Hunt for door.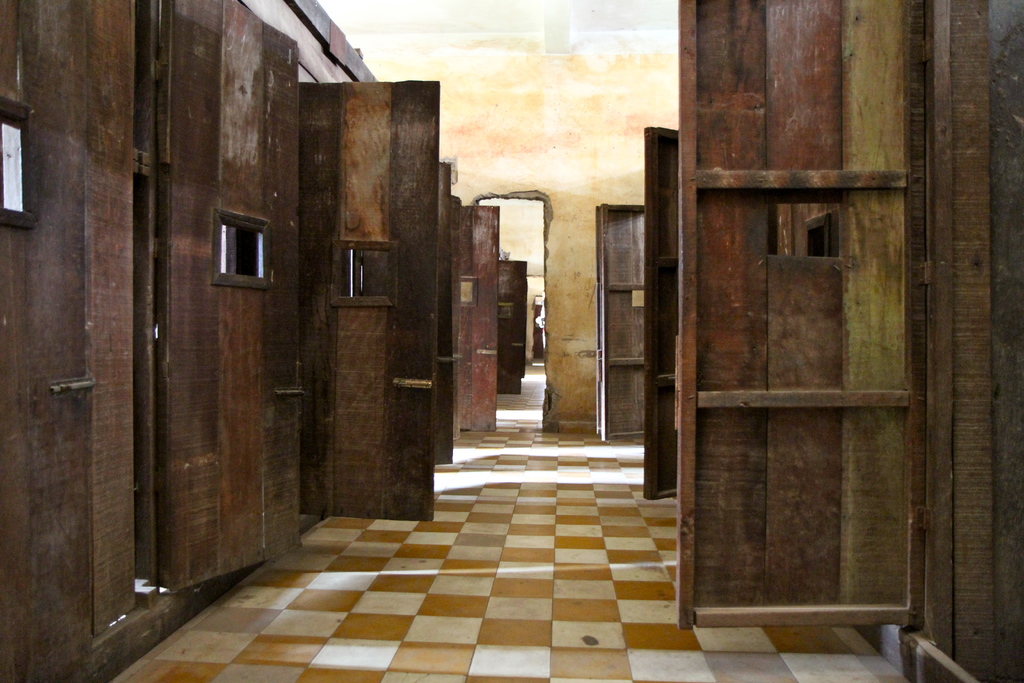
Hunted down at [675,0,926,631].
